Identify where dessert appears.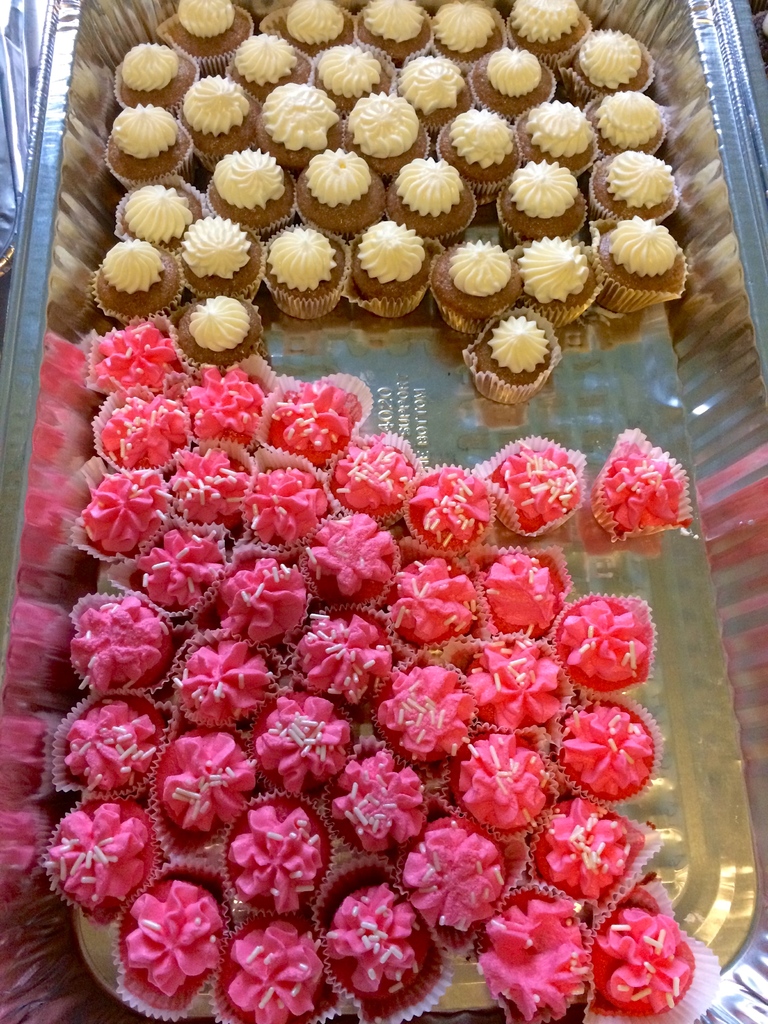
Appears at (x1=338, y1=739, x2=435, y2=860).
